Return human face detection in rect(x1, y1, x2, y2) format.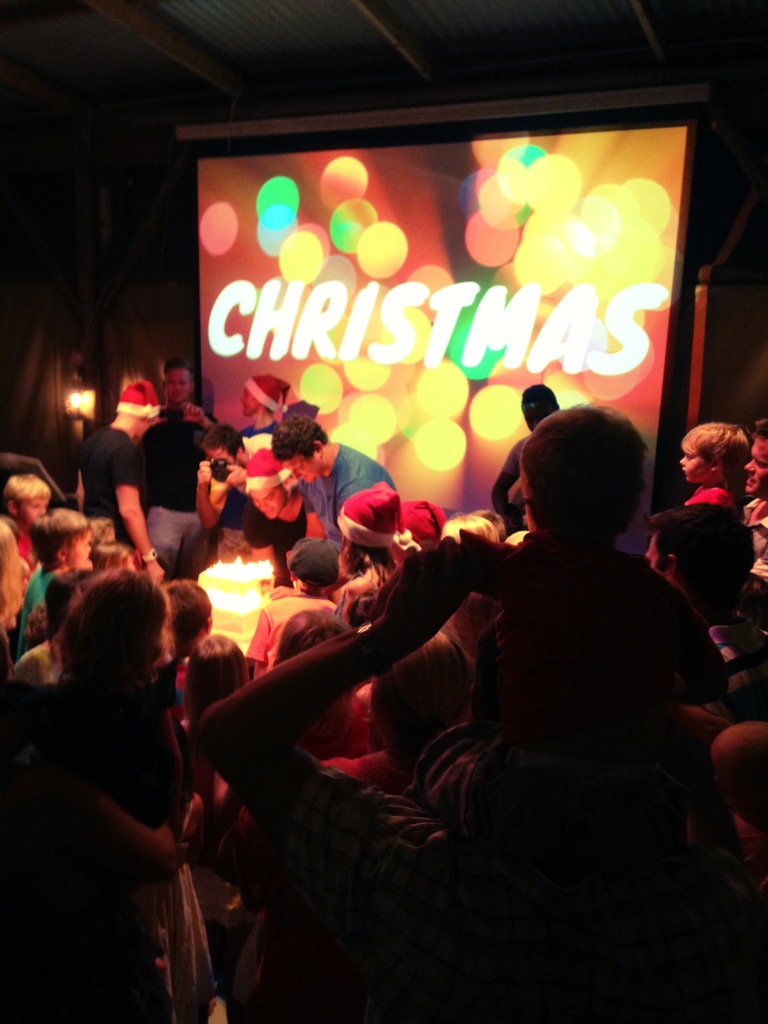
rect(74, 531, 95, 558).
